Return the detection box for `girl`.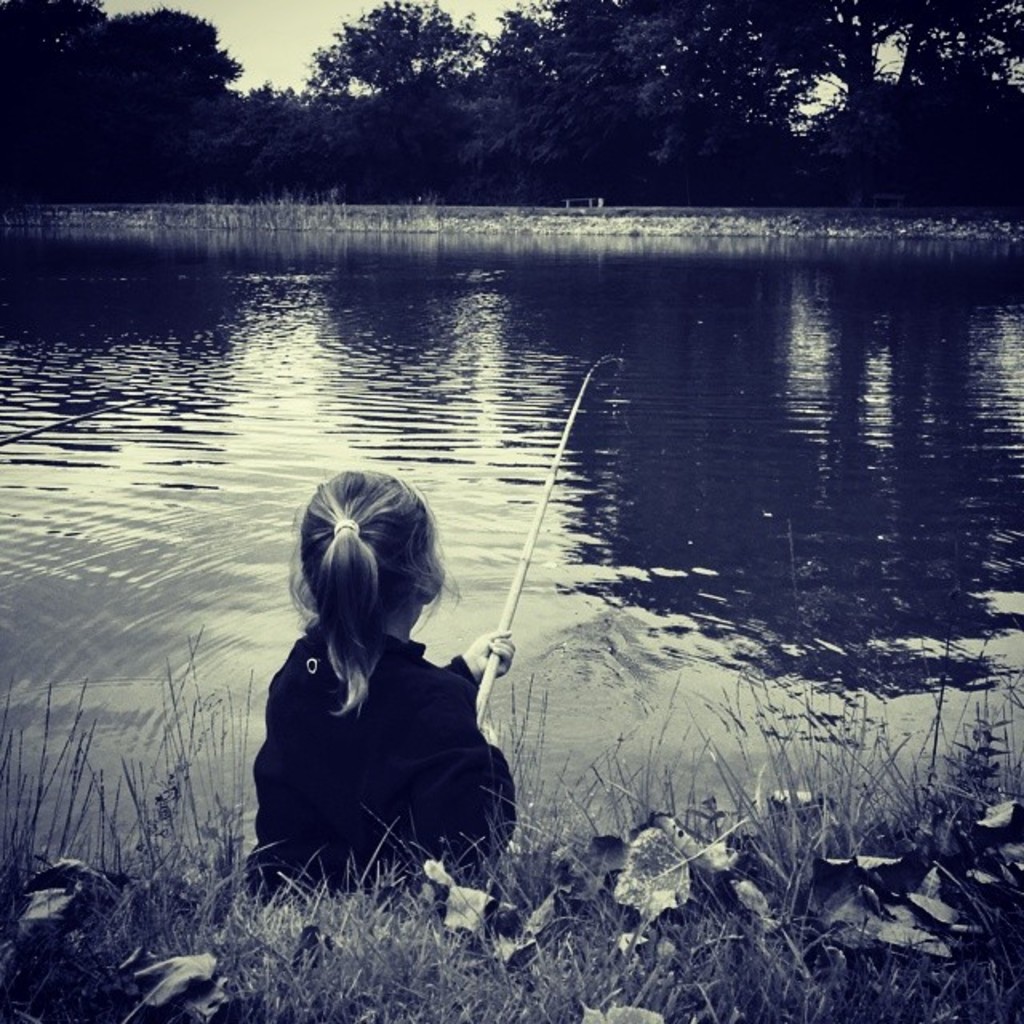
242 466 520 907.
